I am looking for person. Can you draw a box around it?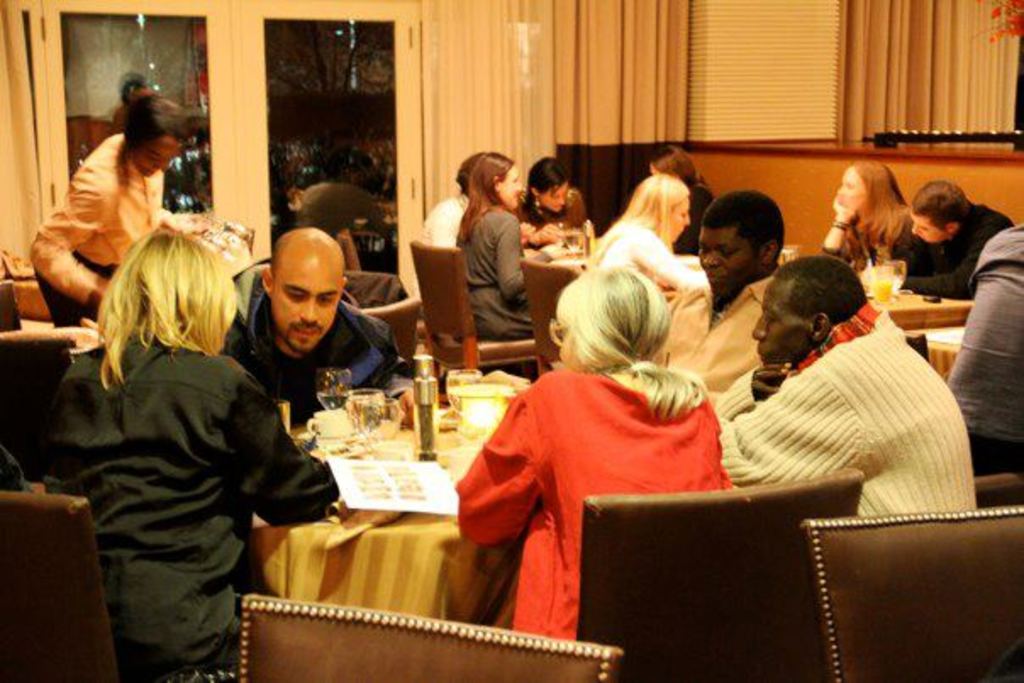
Sure, the bounding box is (24, 88, 193, 319).
